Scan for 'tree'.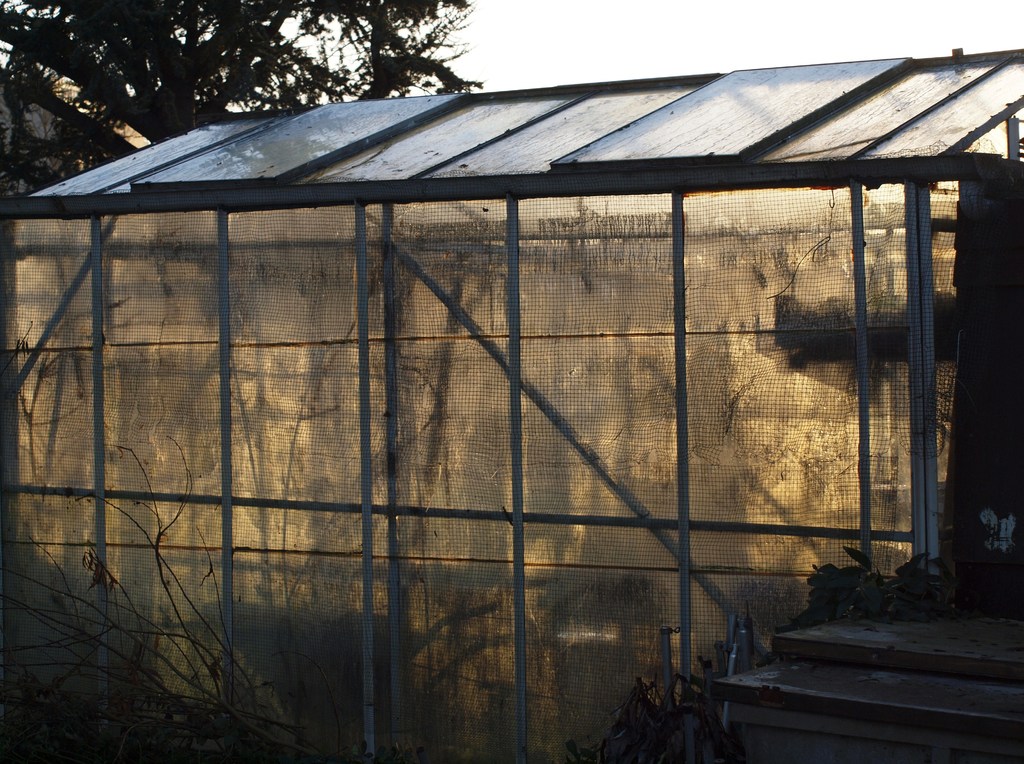
Scan result: left=0, top=0, right=484, bottom=156.
